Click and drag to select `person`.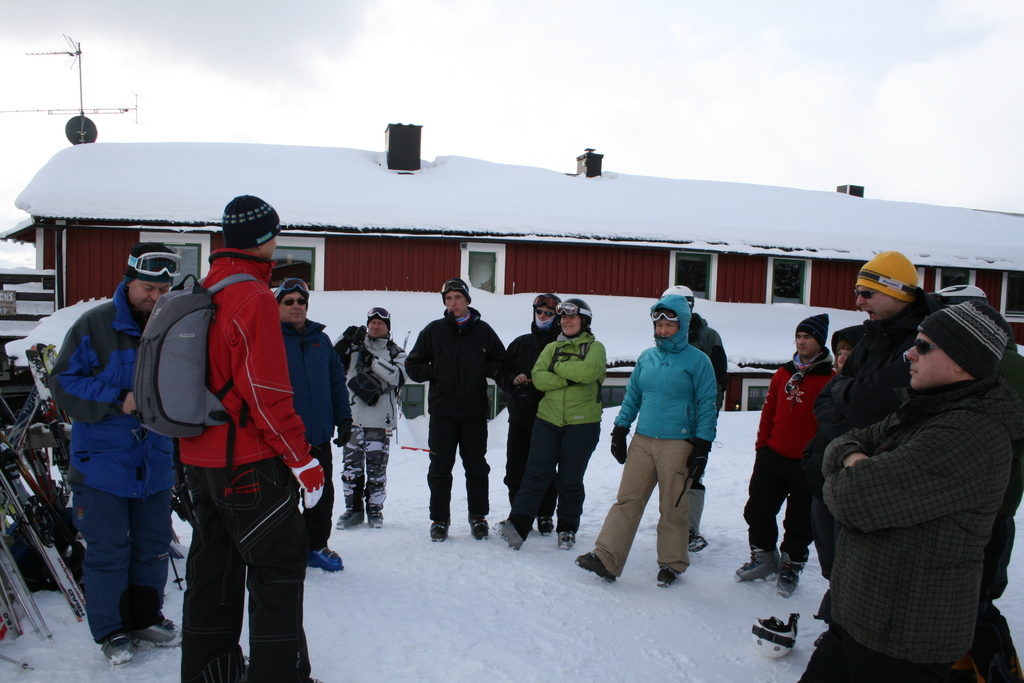
Selection: (515, 300, 604, 548).
